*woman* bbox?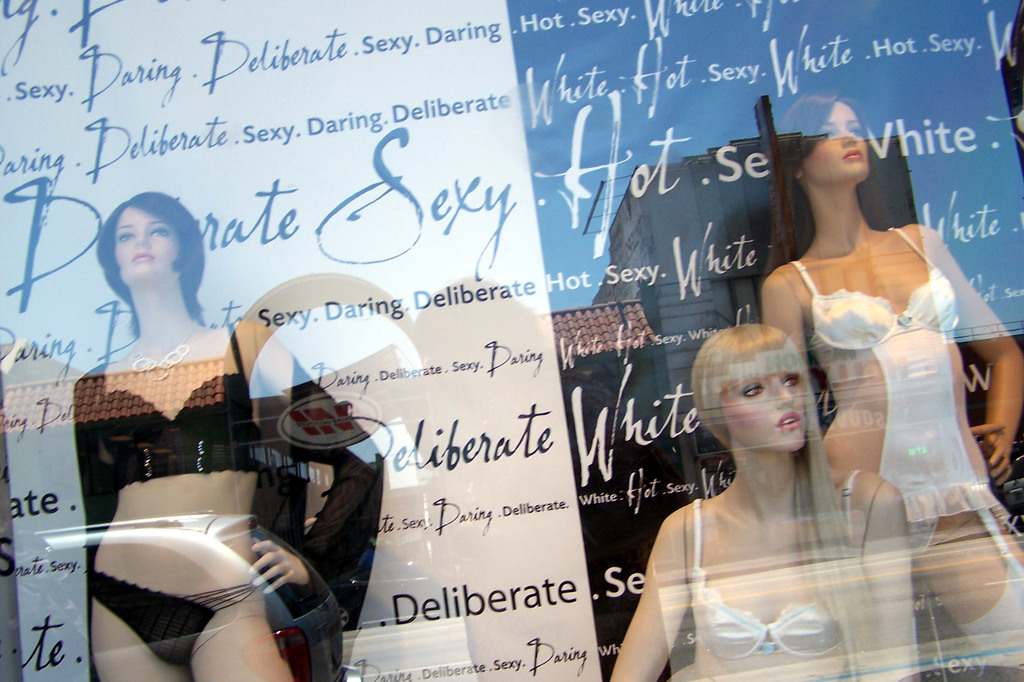
rect(601, 323, 913, 681)
